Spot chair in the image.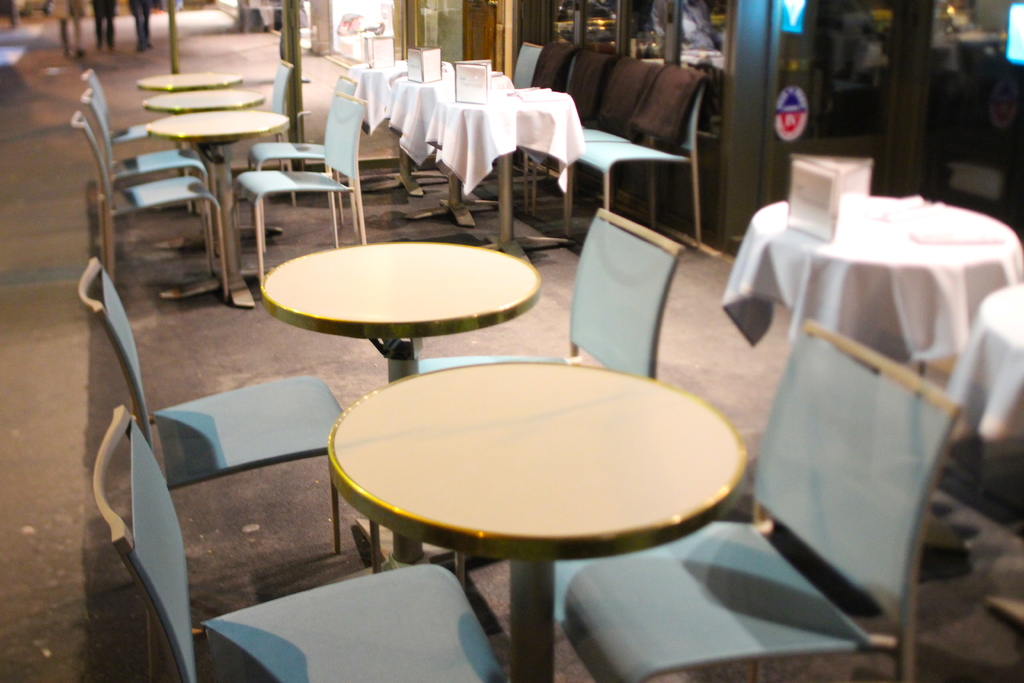
chair found at {"x1": 227, "y1": 59, "x2": 298, "y2": 220}.
